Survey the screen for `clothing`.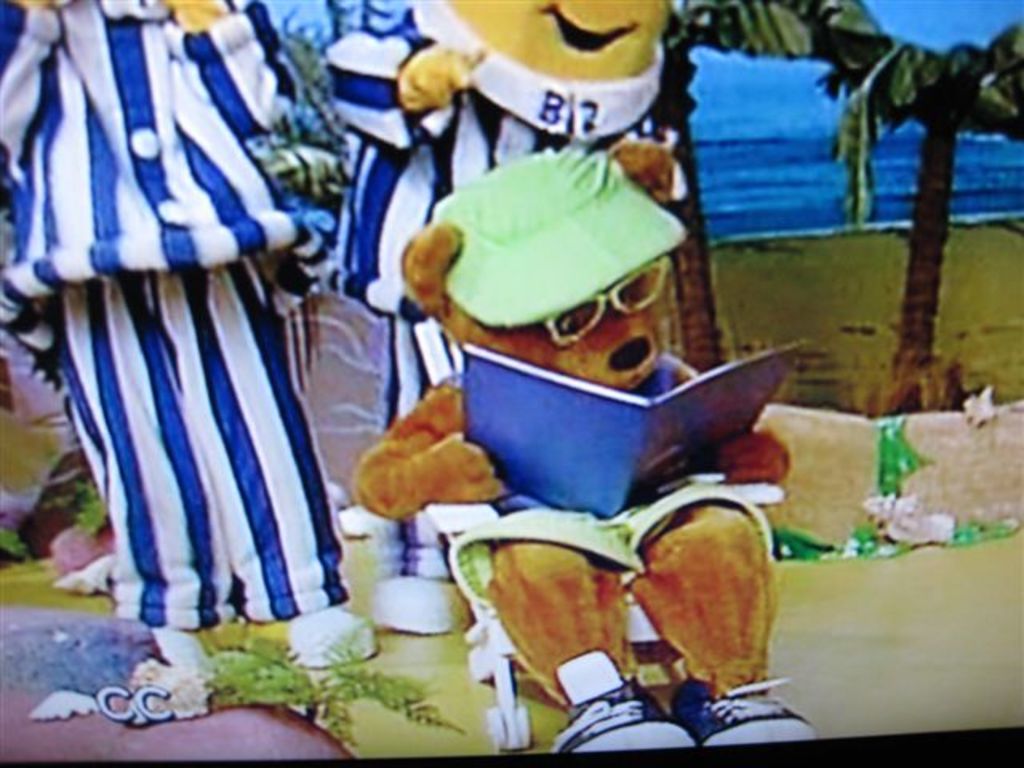
Survey found: locate(331, 14, 674, 576).
